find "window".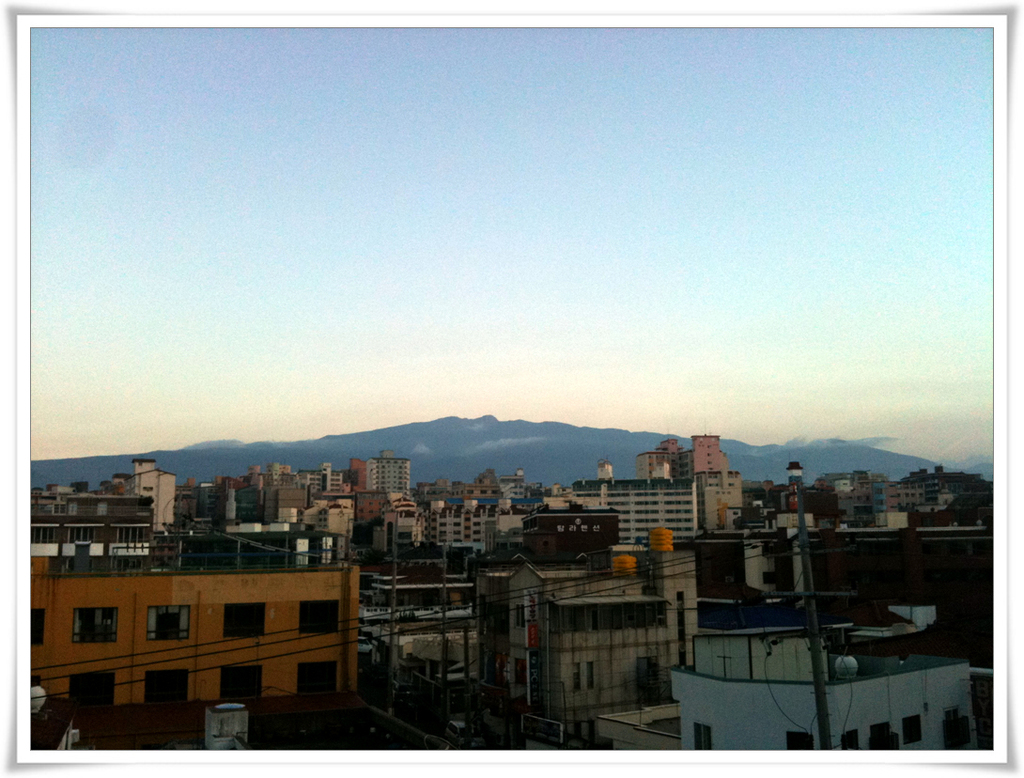
pyautogui.locateOnScreen(221, 602, 258, 646).
